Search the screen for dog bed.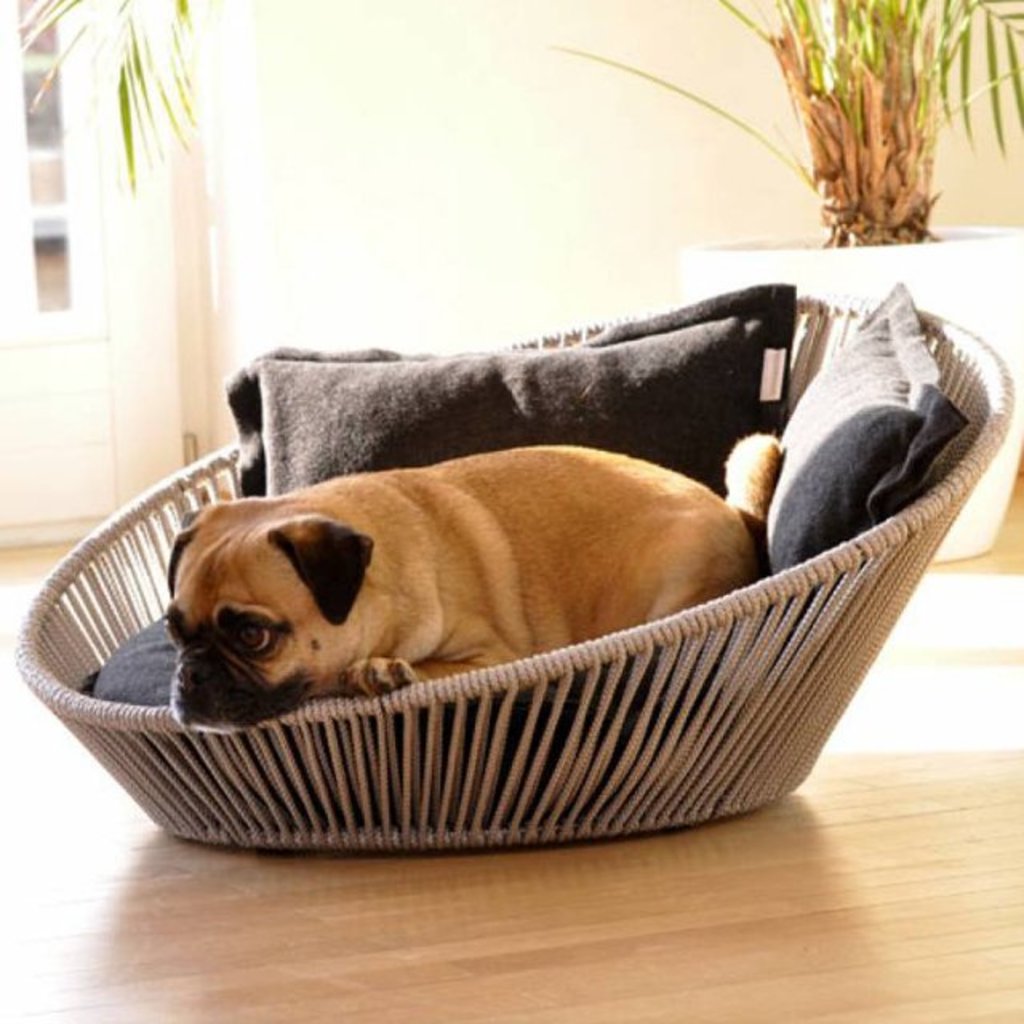
Found at bbox=[74, 610, 744, 830].
